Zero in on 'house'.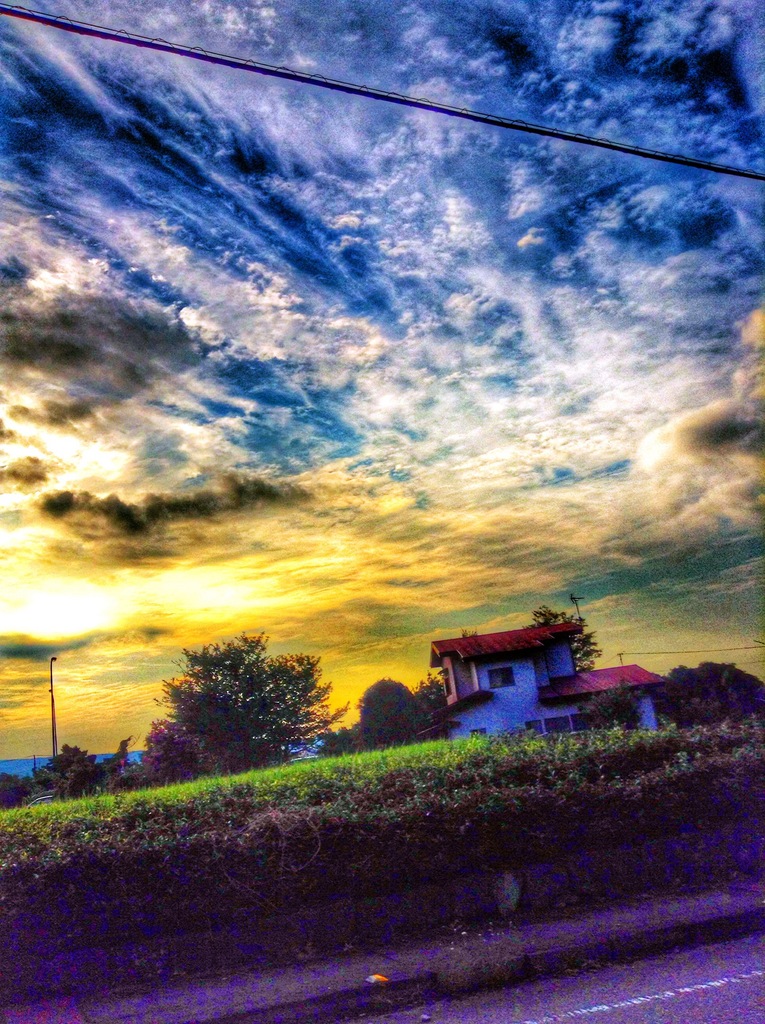
Zeroed in: 413, 597, 618, 732.
